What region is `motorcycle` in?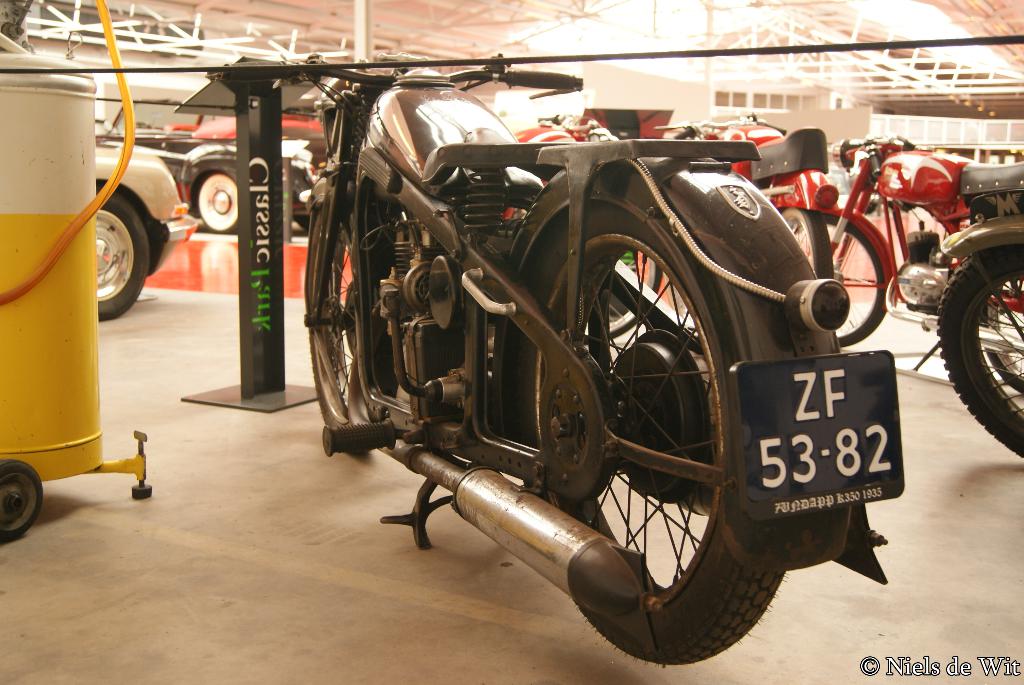
detection(820, 133, 1023, 399).
